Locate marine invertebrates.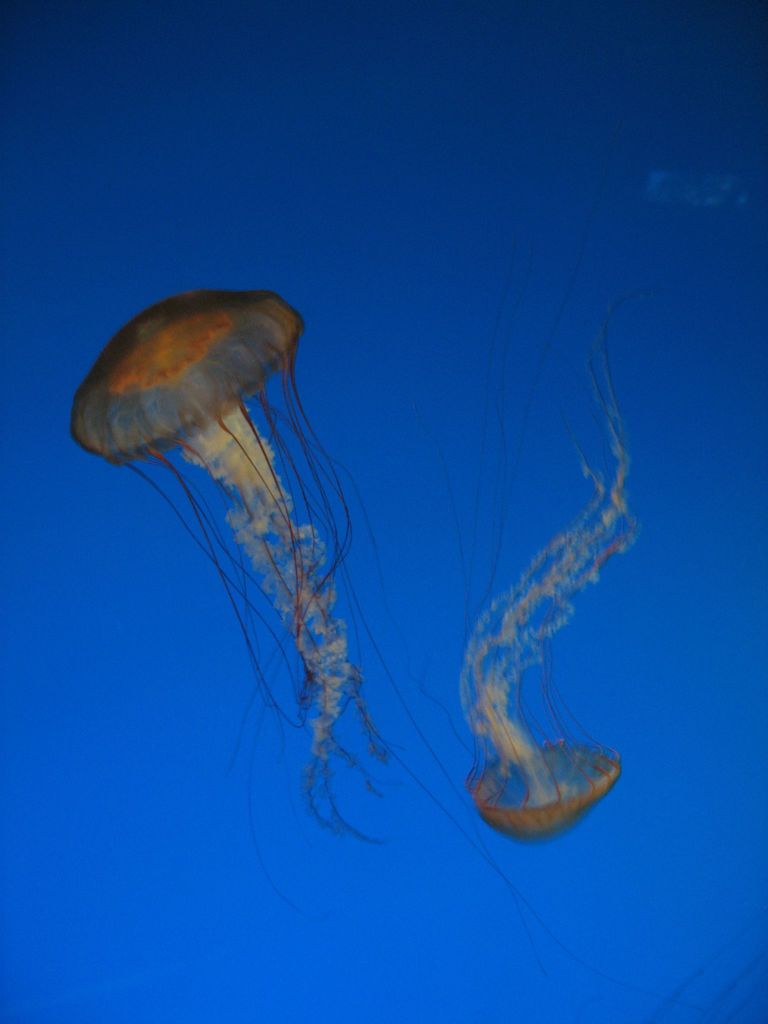
Bounding box: [left=455, top=265, right=716, bottom=867].
